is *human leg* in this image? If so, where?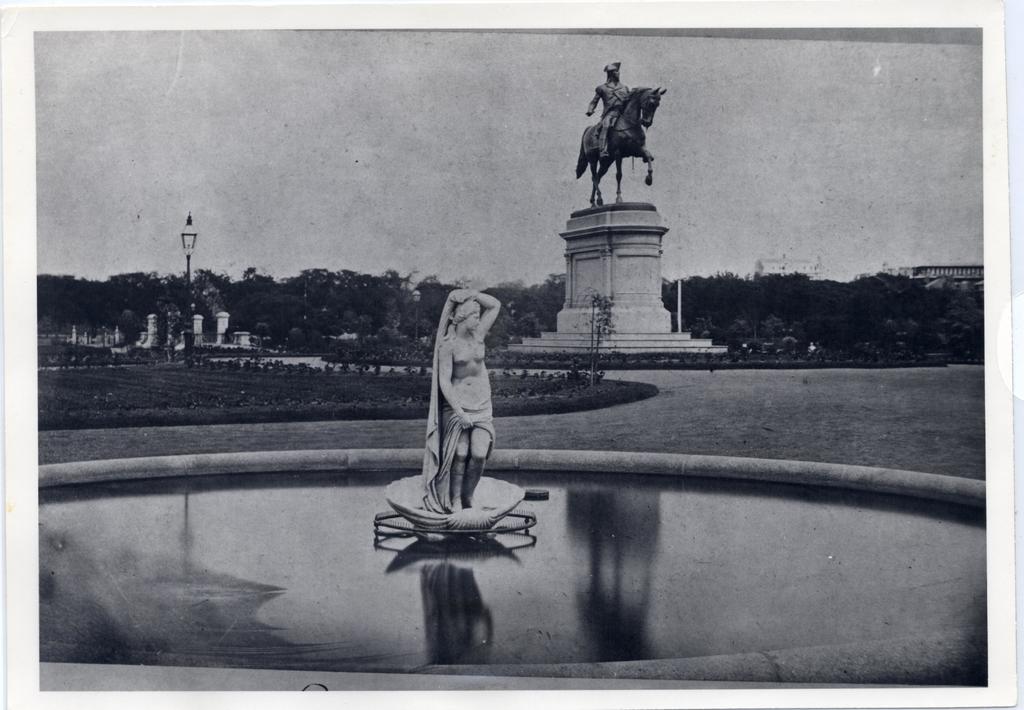
Yes, at {"left": 461, "top": 426, "right": 494, "bottom": 507}.
